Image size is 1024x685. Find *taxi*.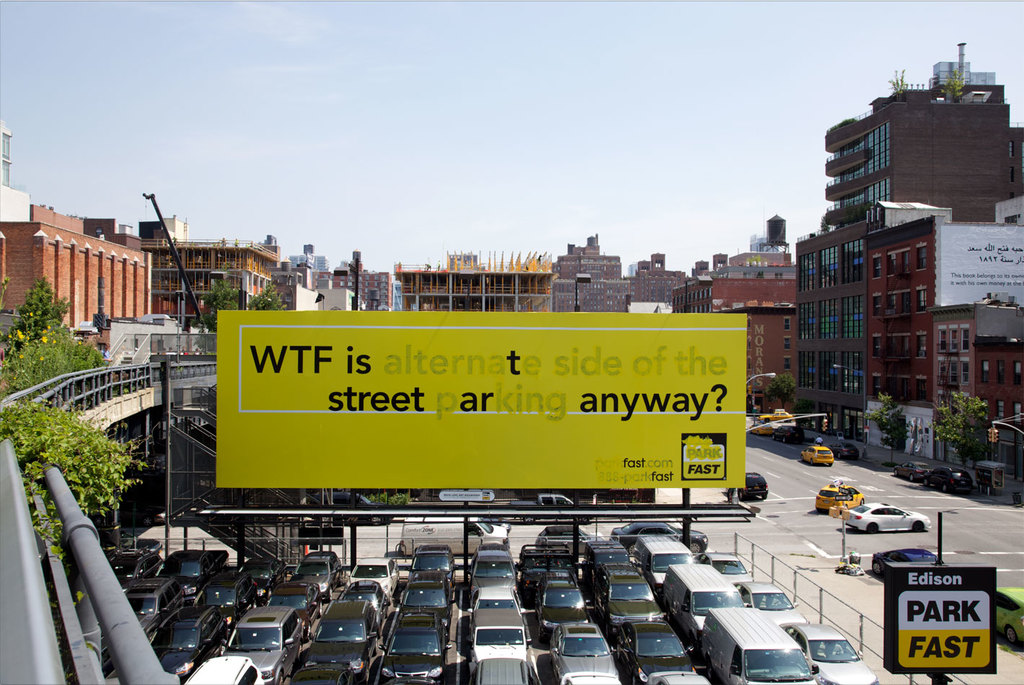
box(815, 478, 865, 514).
